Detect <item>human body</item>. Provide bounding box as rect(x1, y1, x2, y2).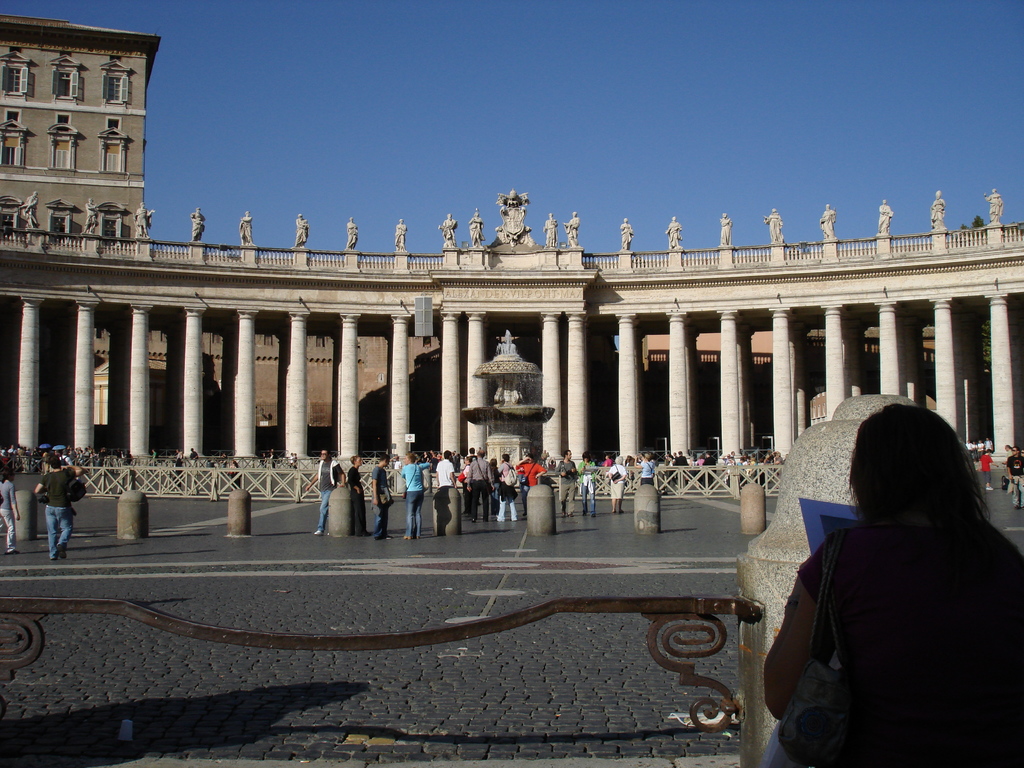
rect(372, 456, 388, 540).
